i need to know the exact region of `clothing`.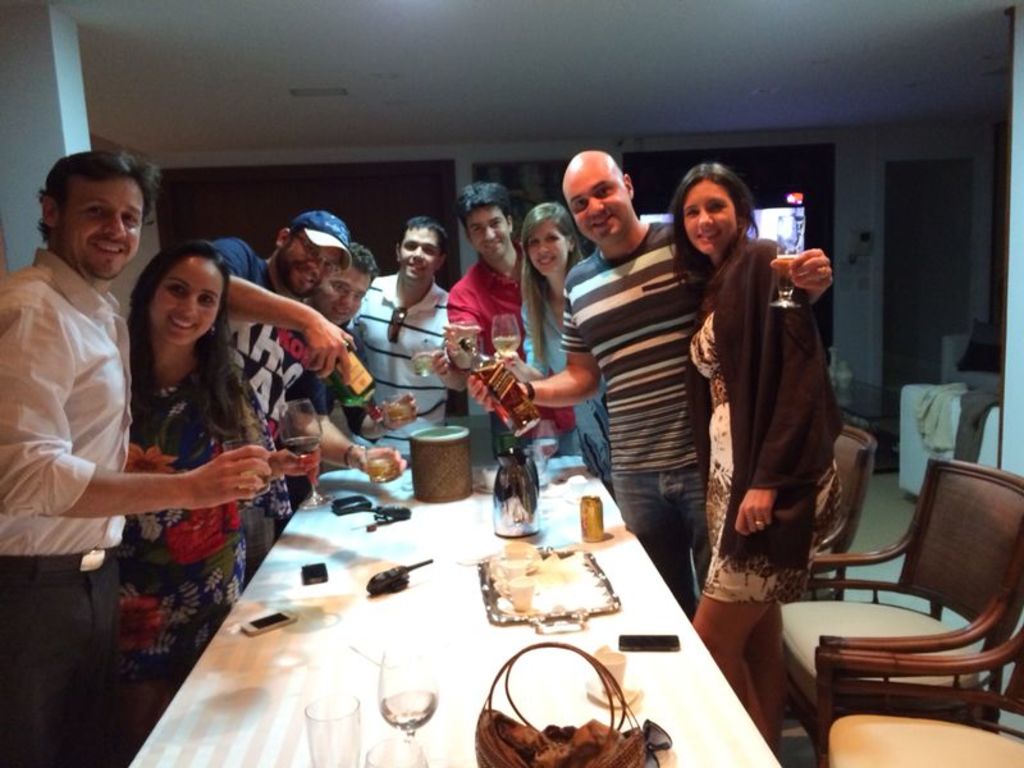
Region: bbox=[678, 178, 874, 643].
